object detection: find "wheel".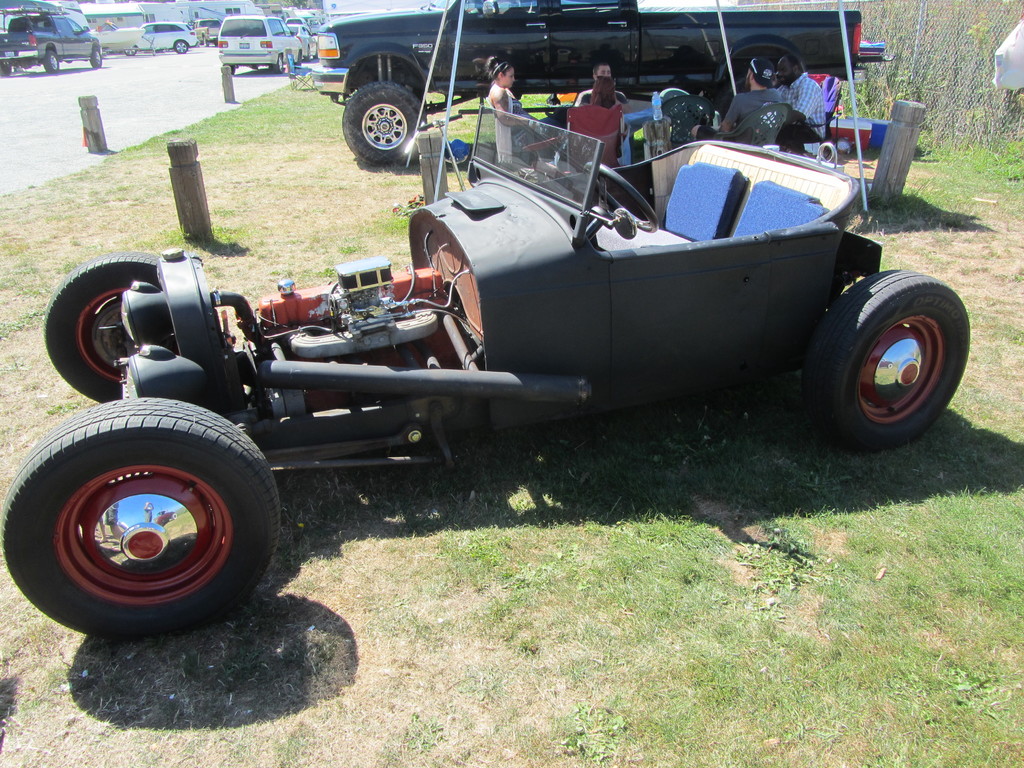
(x1=275, y1=56, x2=285, y2=69).
